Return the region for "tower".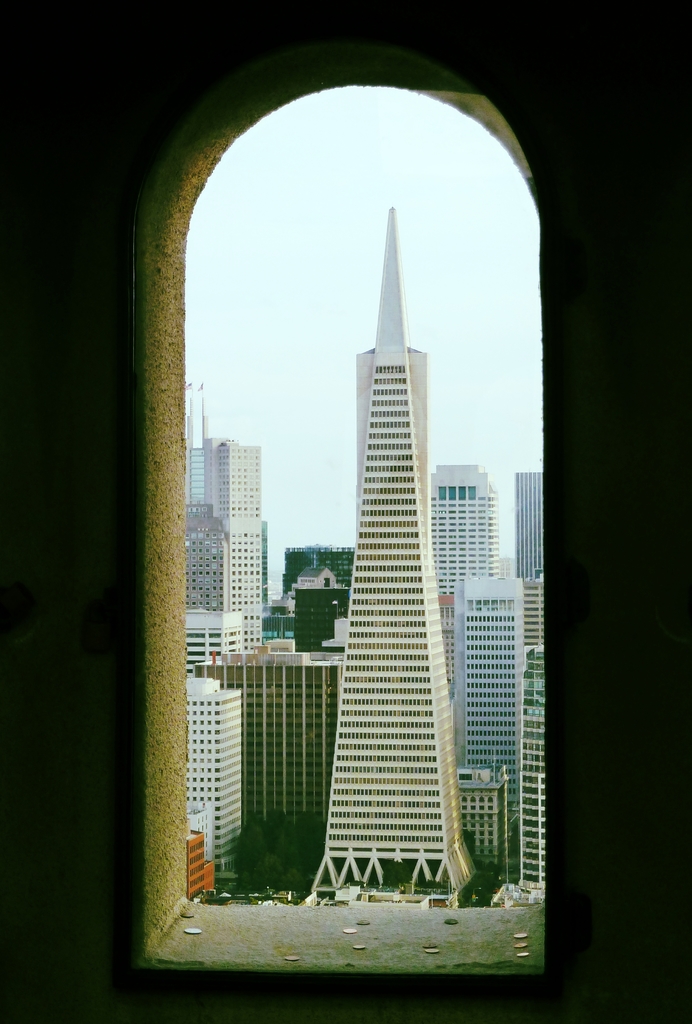
detection(451, 561, 540, 899).
